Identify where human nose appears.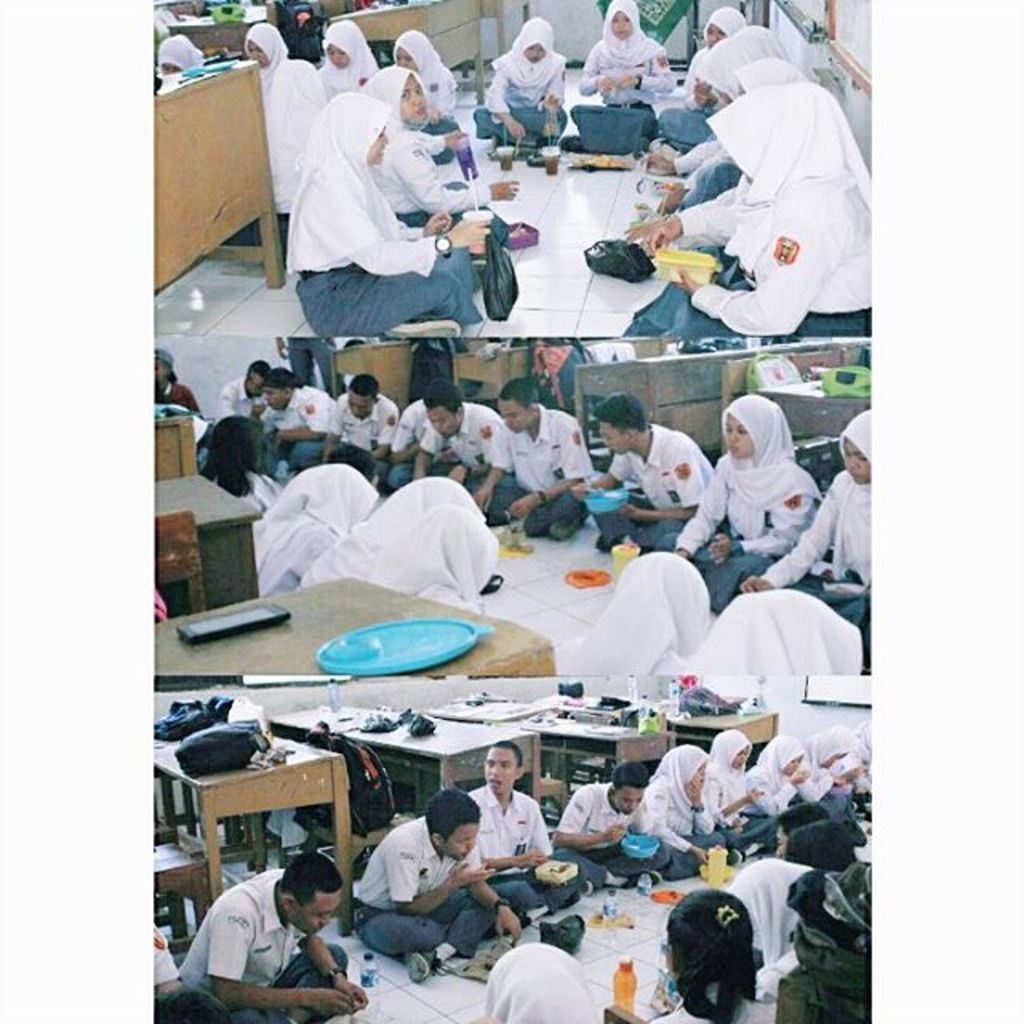
Appears at select_region(707, 30, 715, 42).
